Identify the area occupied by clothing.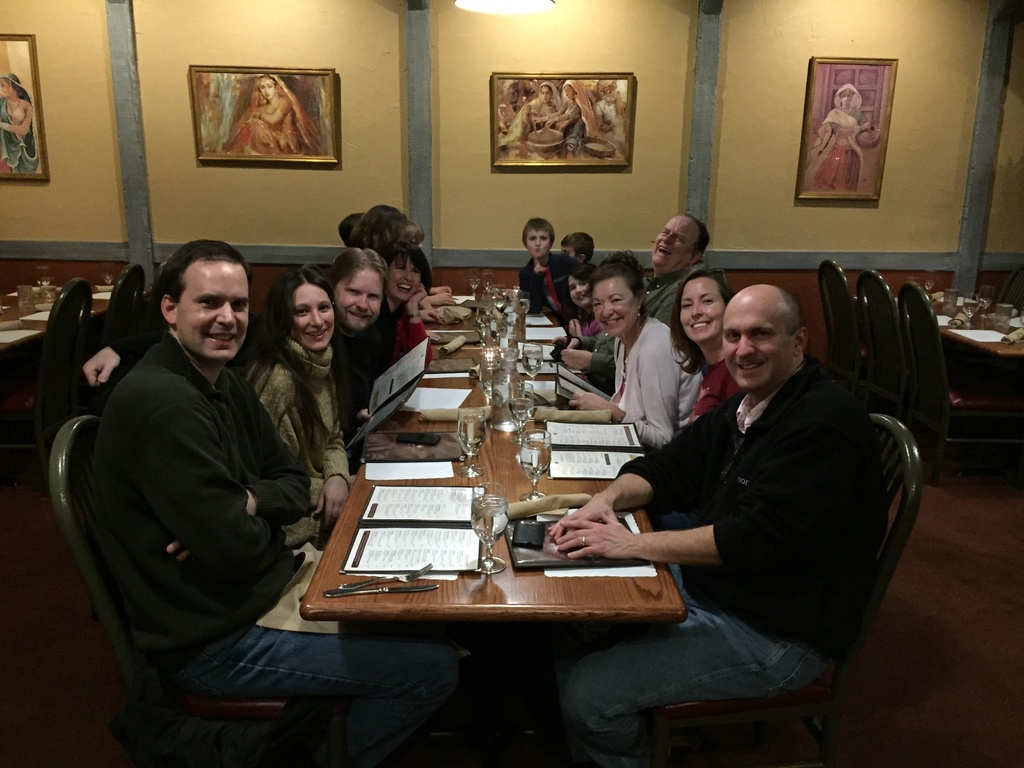
Area: region(612, 317, 700, 442).
